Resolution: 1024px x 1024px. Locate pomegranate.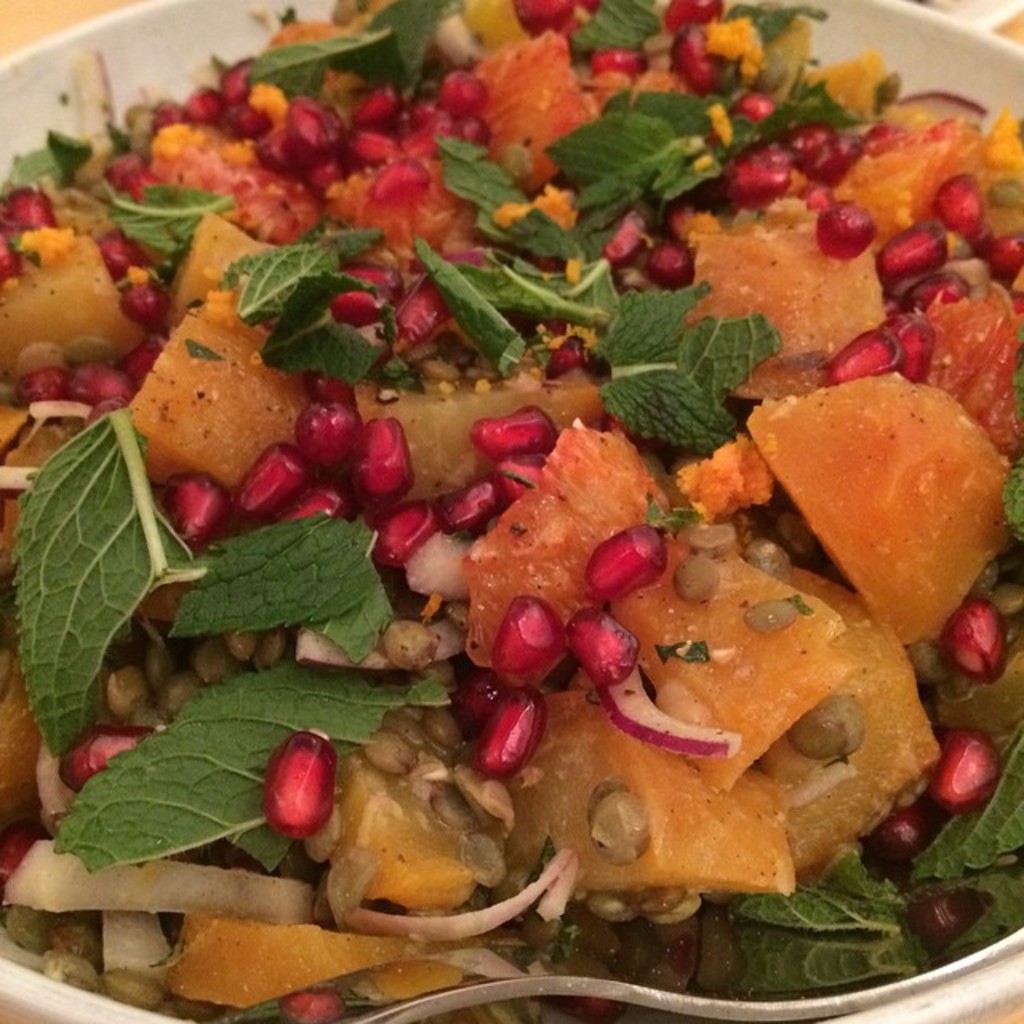
pyautogui.locateOnScreen(488, 598, 568, 693).
